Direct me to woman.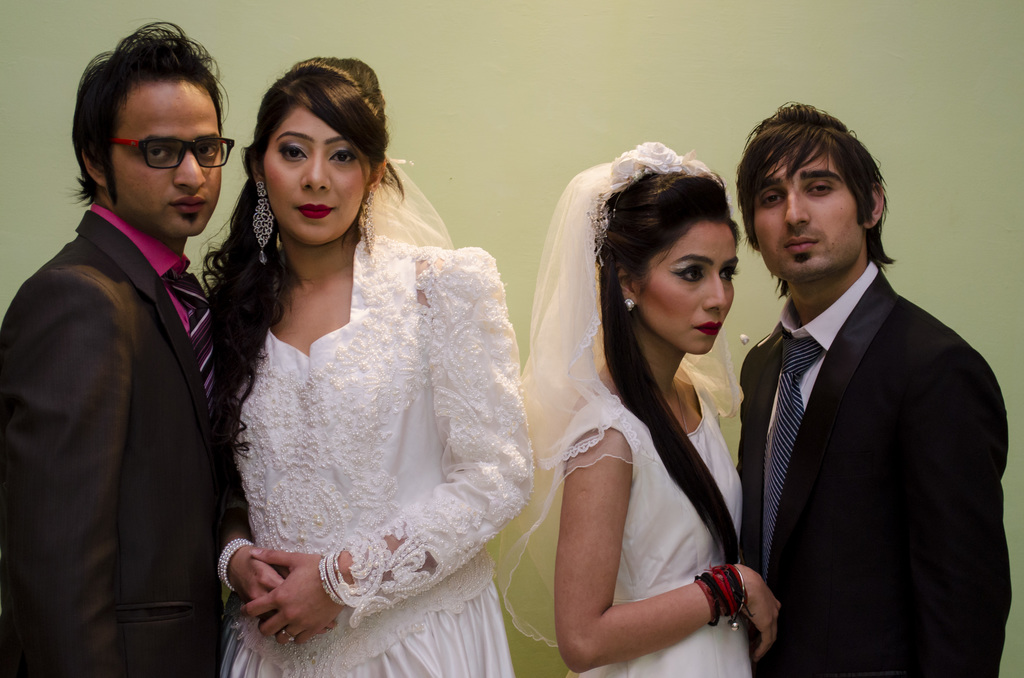
Direction: 506:134:788:677.
